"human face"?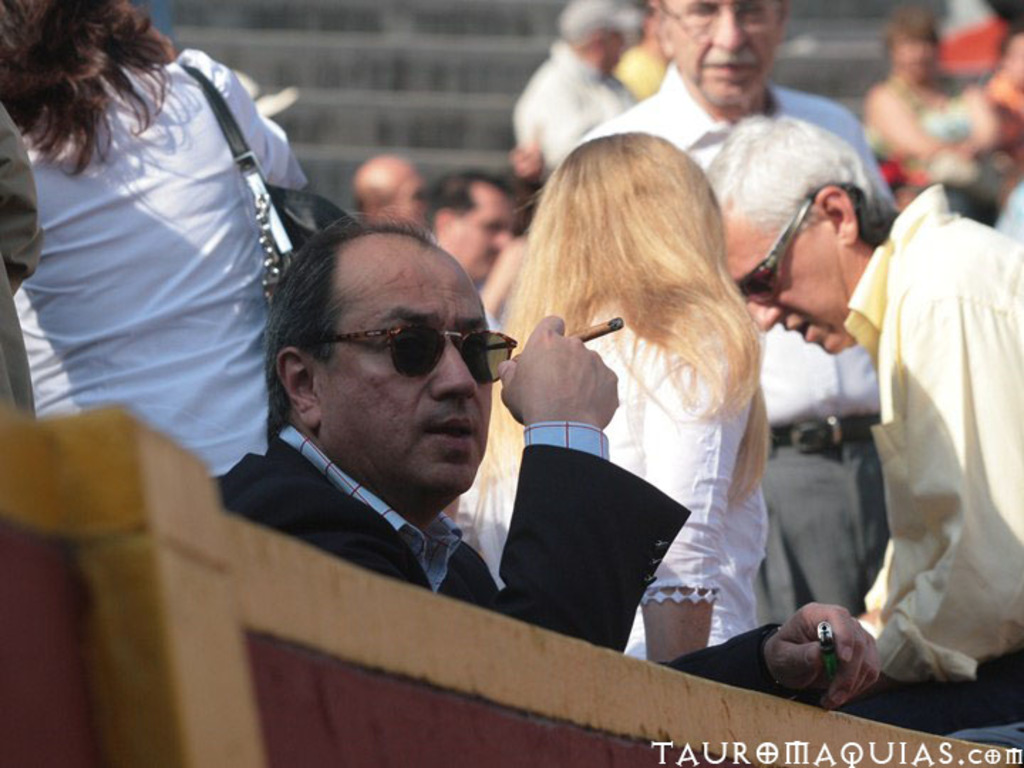
{"left": 314, "top": 230, "right": 492, "bottom": 491}
